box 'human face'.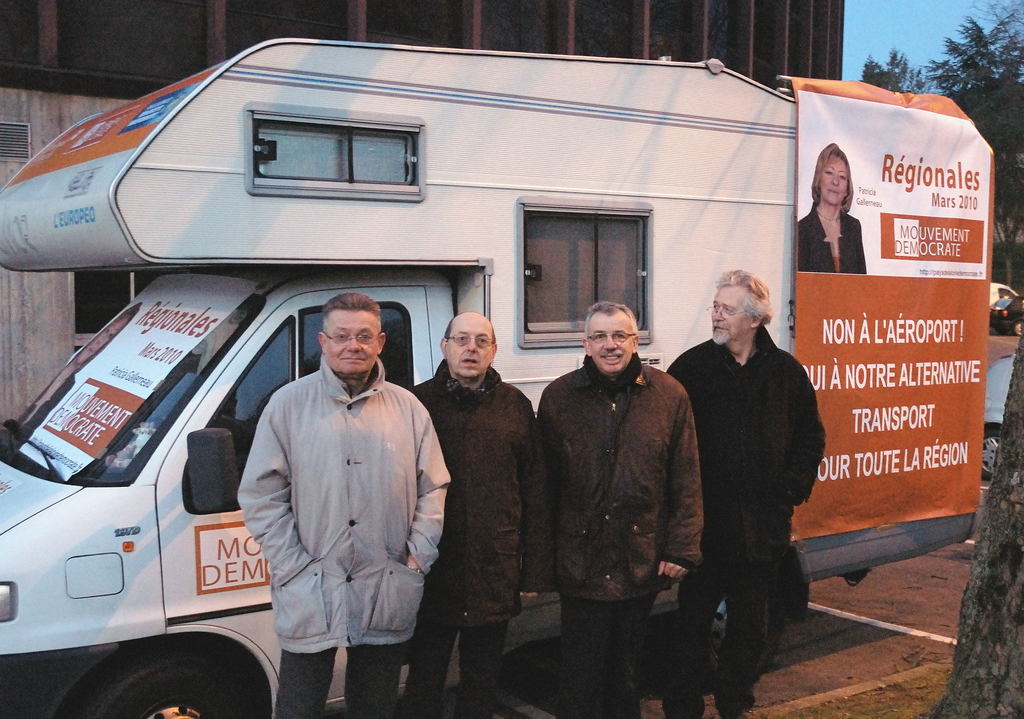
(324, 303, 375, 372).
